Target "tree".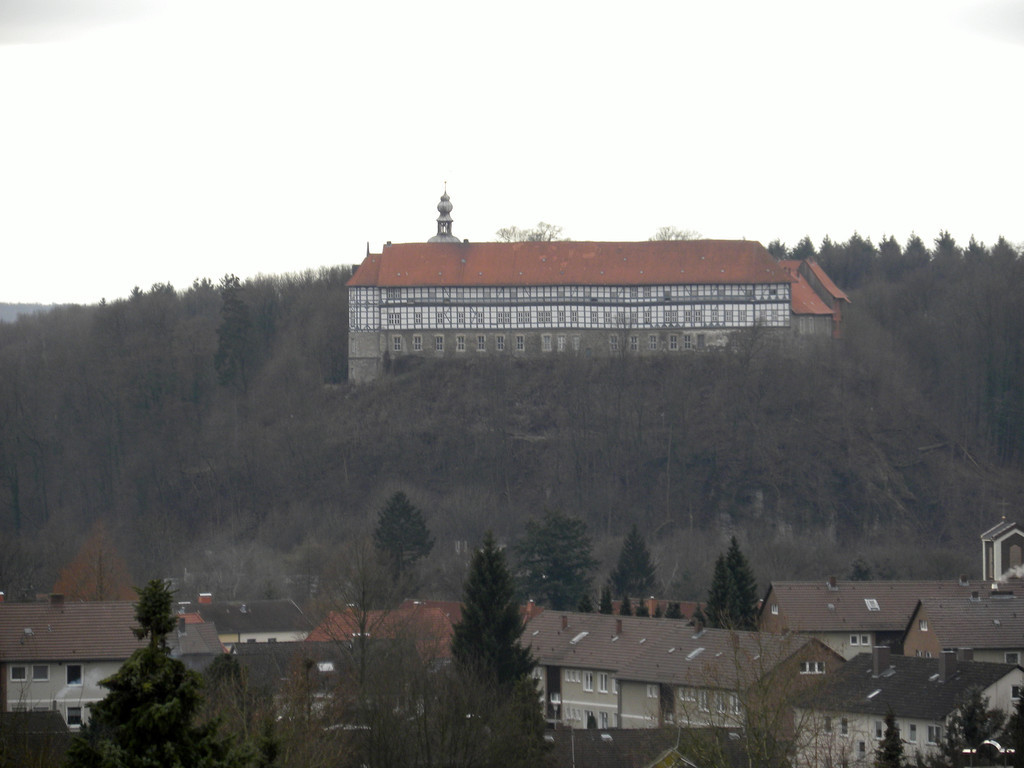
Target region: [954, 703, 1023, 767].
